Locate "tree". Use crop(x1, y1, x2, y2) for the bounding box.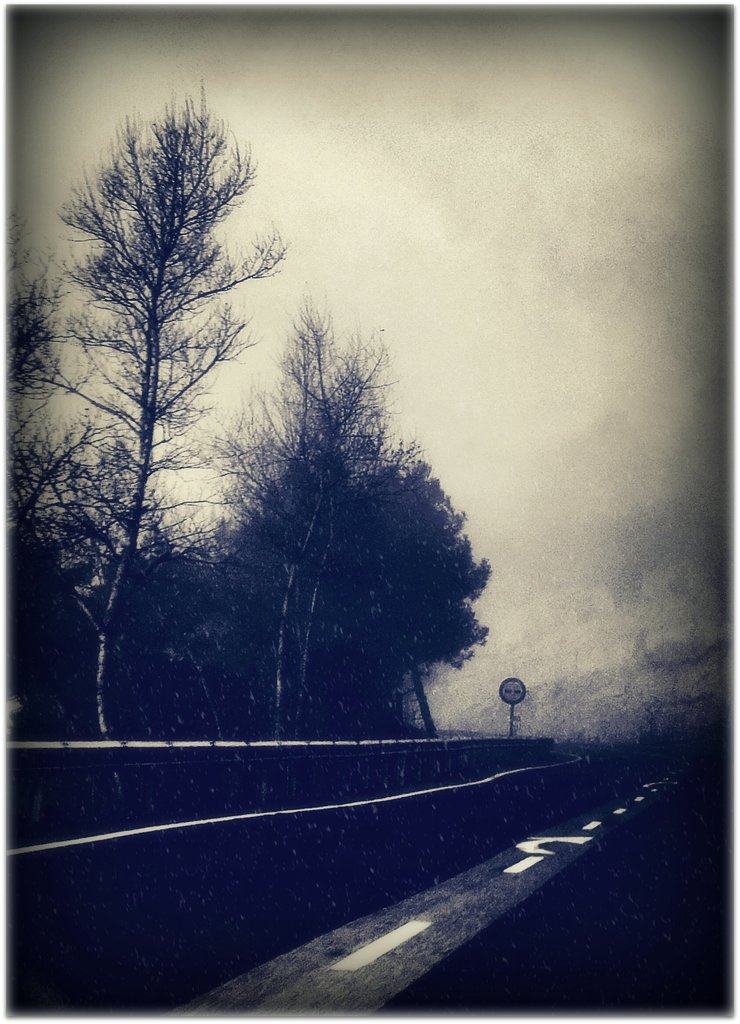
crop(0, 74, 293, 751).
